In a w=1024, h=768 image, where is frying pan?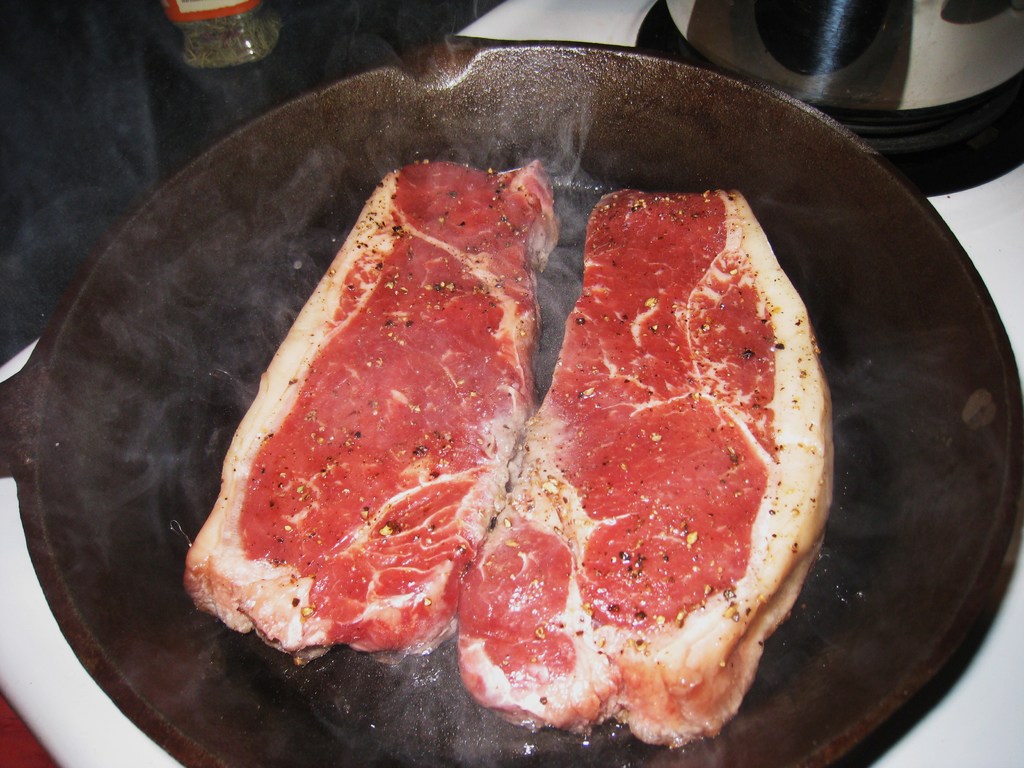
left=0, top=26, right=1023, bottom=767.
